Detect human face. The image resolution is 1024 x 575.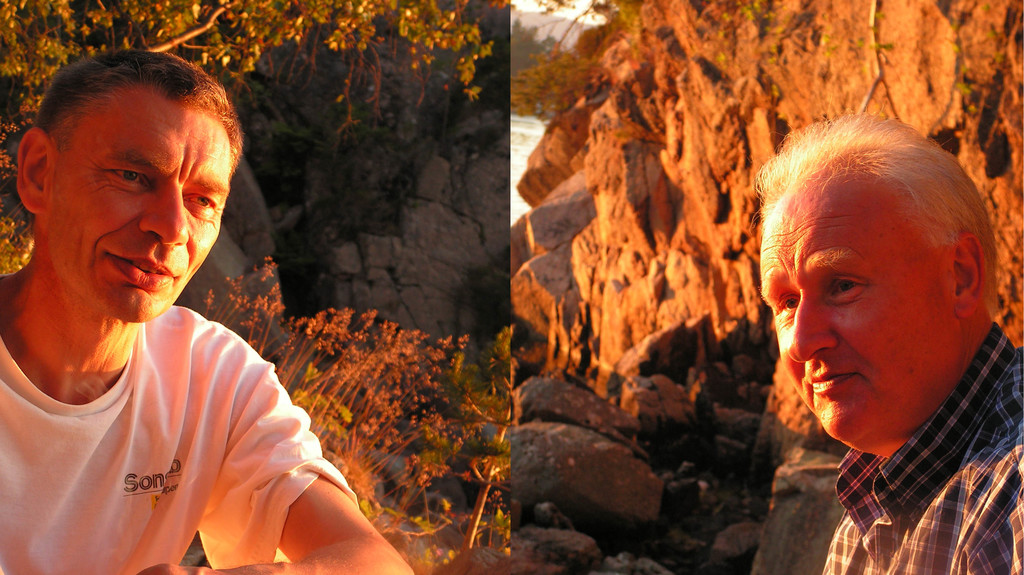
crop(37, 101, 236, 322).
